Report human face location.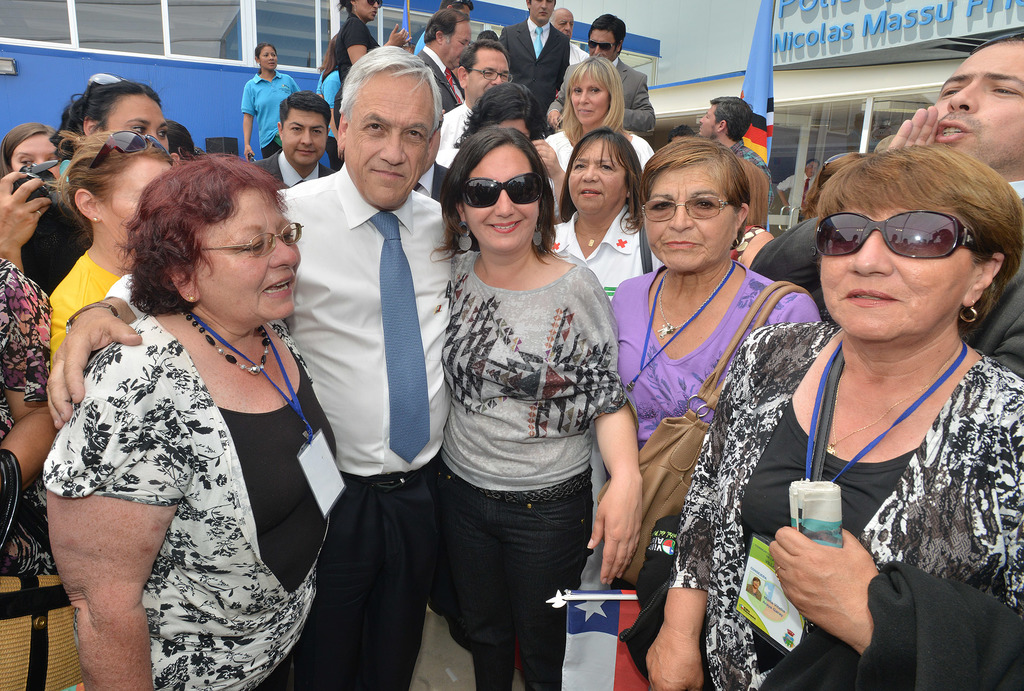
Report: 645/165/736/272.
